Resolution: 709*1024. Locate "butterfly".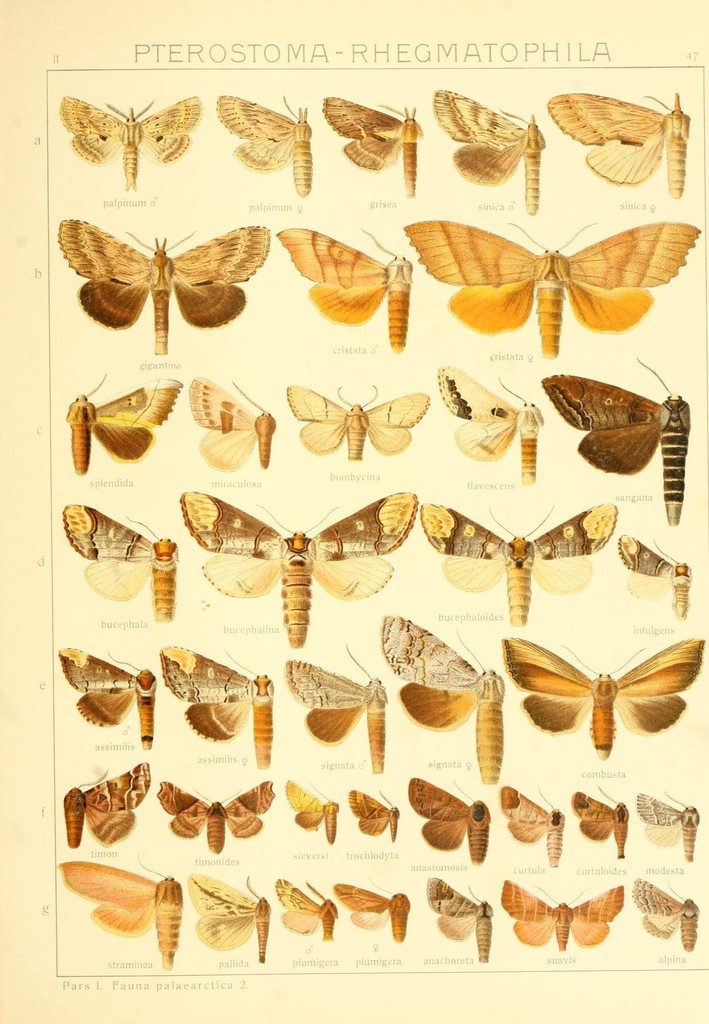
region(493, 785, 566, 870).
